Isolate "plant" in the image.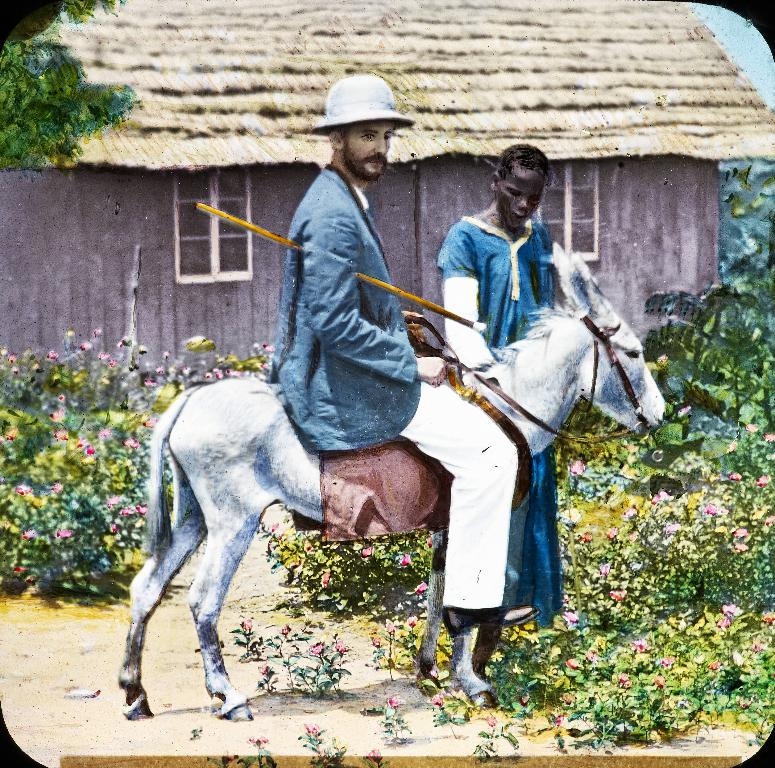
Isolated region: <box>399,615,417,661</box>.
